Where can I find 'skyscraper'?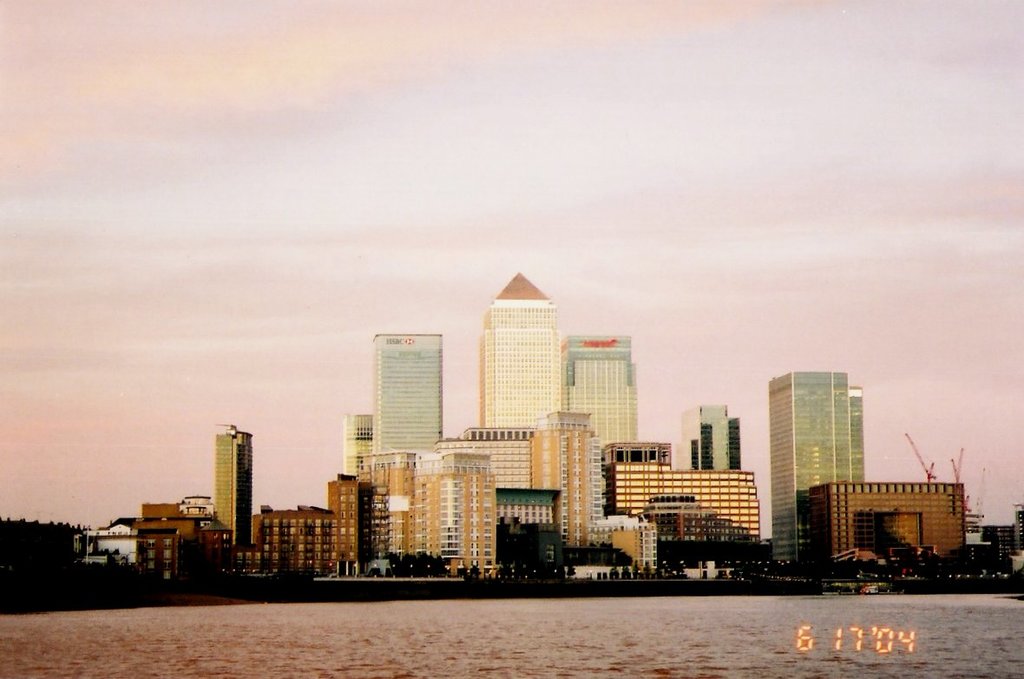
You can find it at box(254, 498, 345, 578).
